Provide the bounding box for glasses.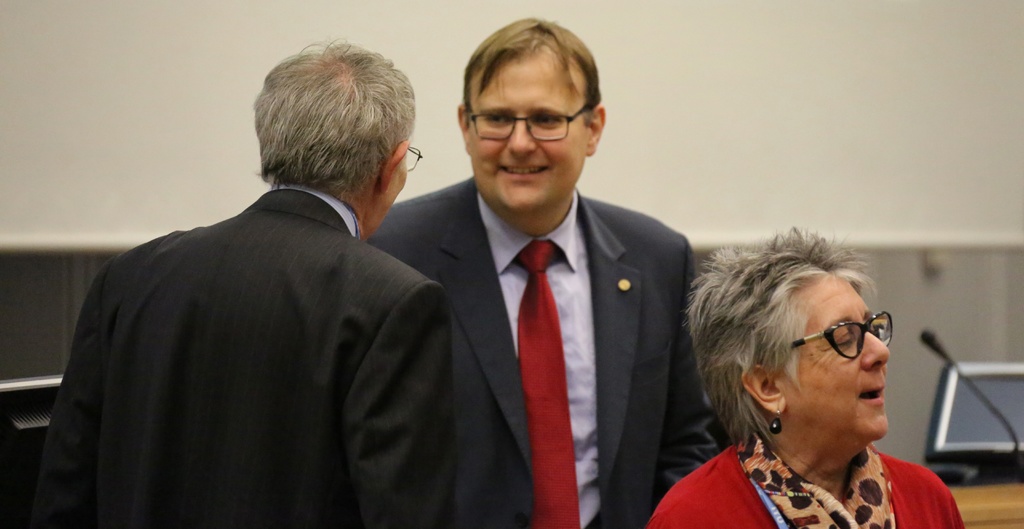
{"x1": 404, "y1": 138, "x2": 426, "y2": 171}.
